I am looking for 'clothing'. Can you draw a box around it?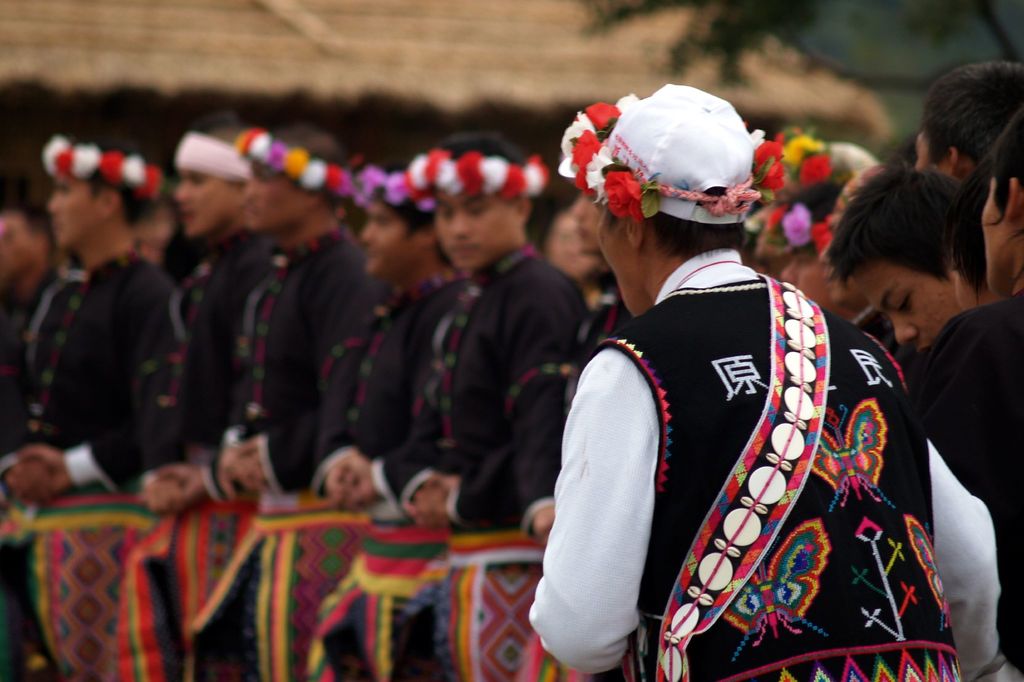
Sure, the bounding box is bbox=[132, 233, 283, 481].
